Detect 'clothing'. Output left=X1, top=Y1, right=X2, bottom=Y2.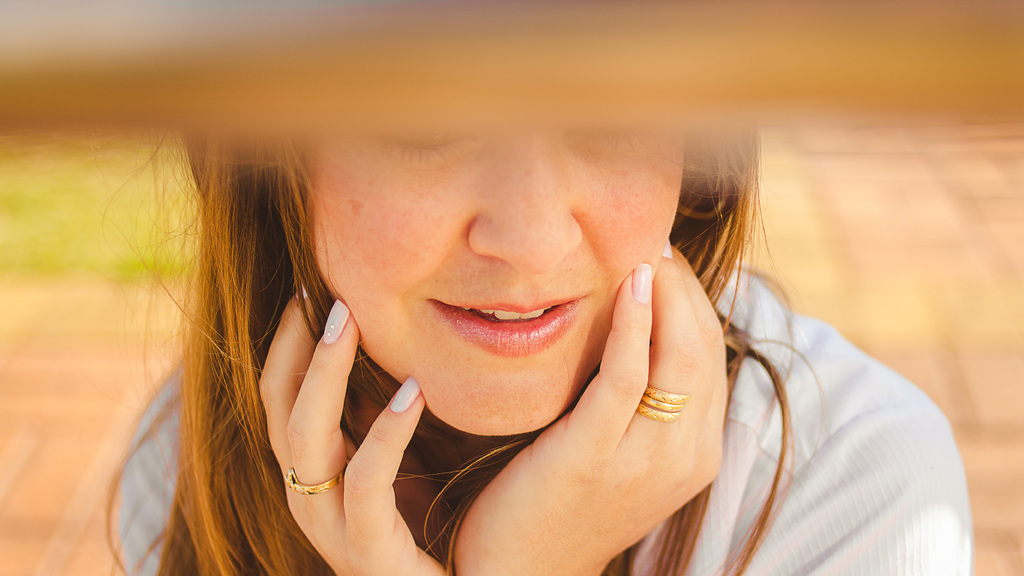
left=113, top=257, right=974, bottom=575.
